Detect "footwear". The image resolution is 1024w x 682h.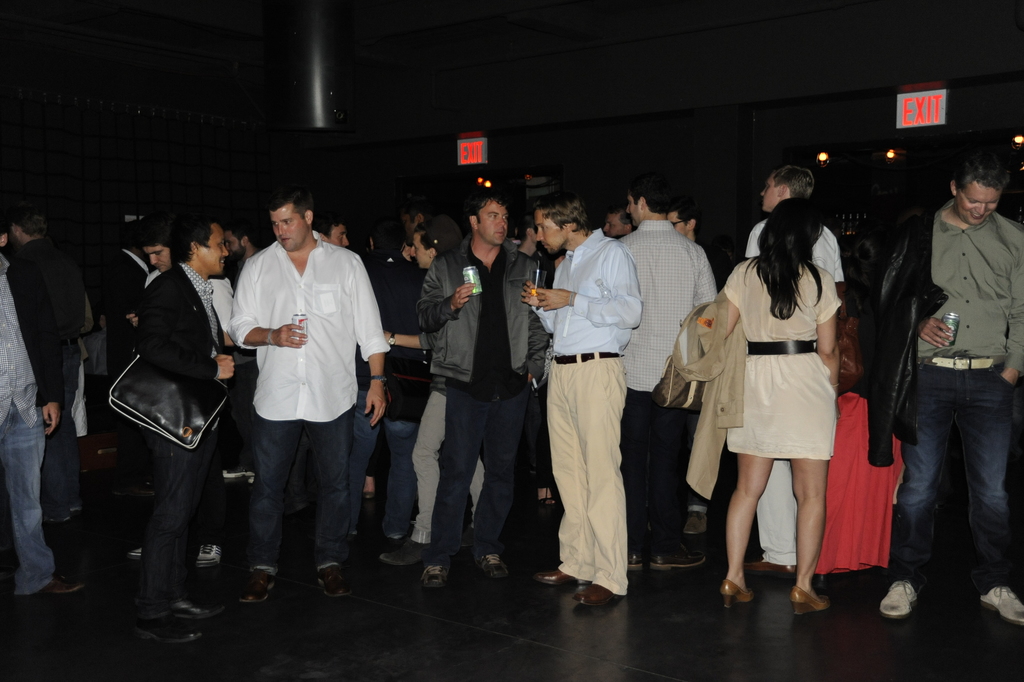
bbox=[532, 567, 594, 588].
